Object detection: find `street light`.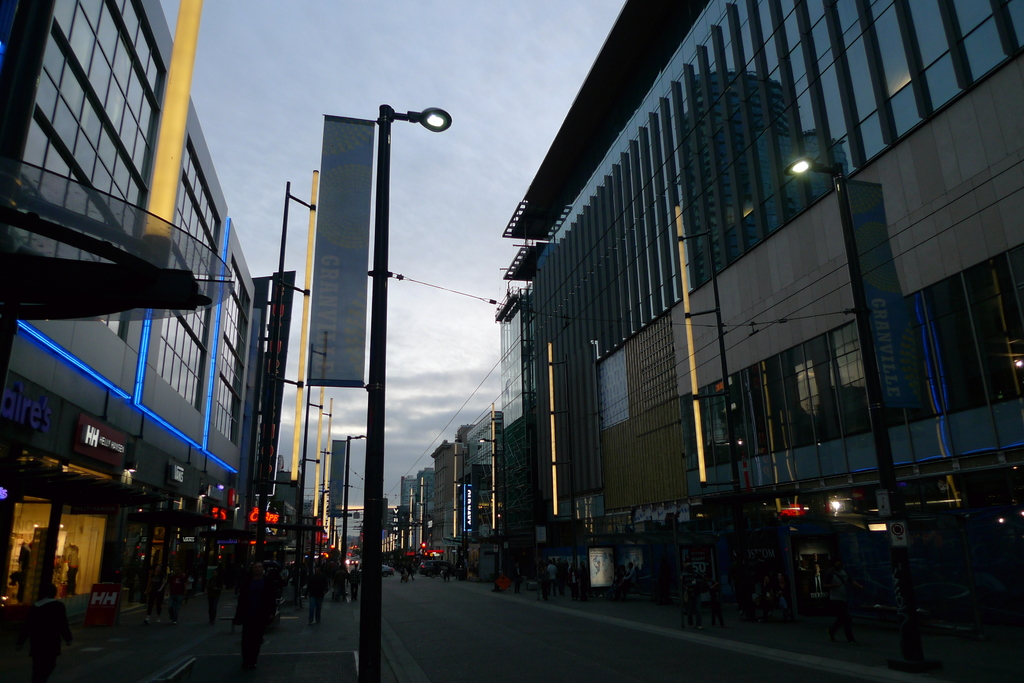
[342, 428, 365, 586].
